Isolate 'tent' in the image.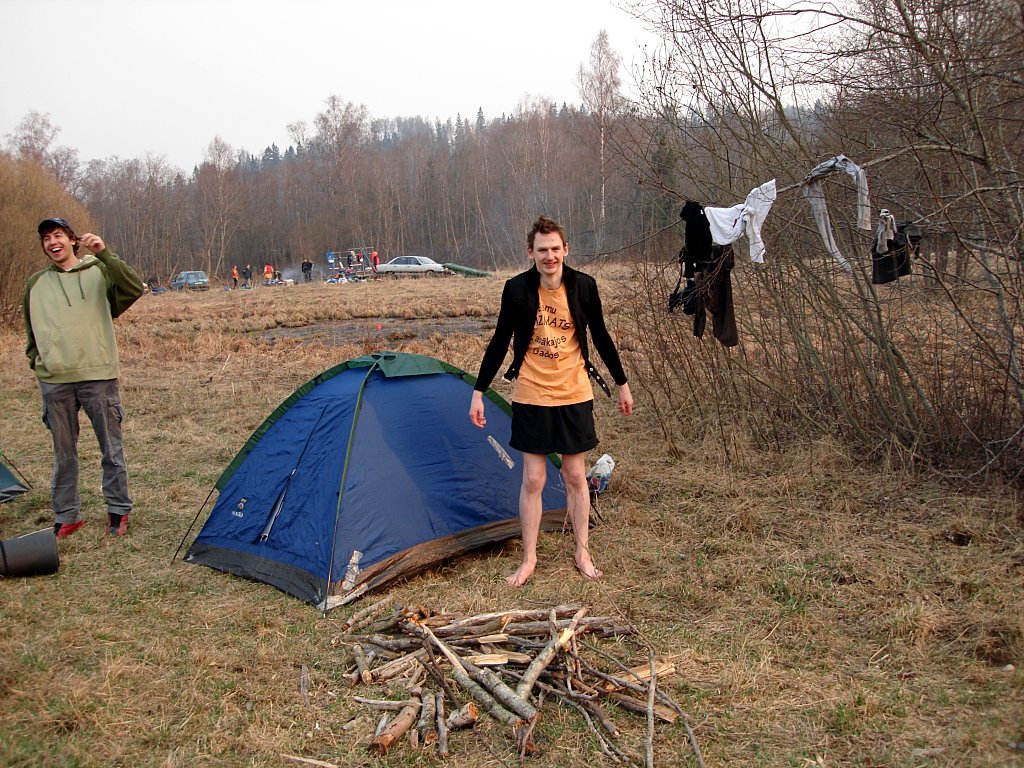
Isolated region: <region>169, 344, 554, 612</region>.
